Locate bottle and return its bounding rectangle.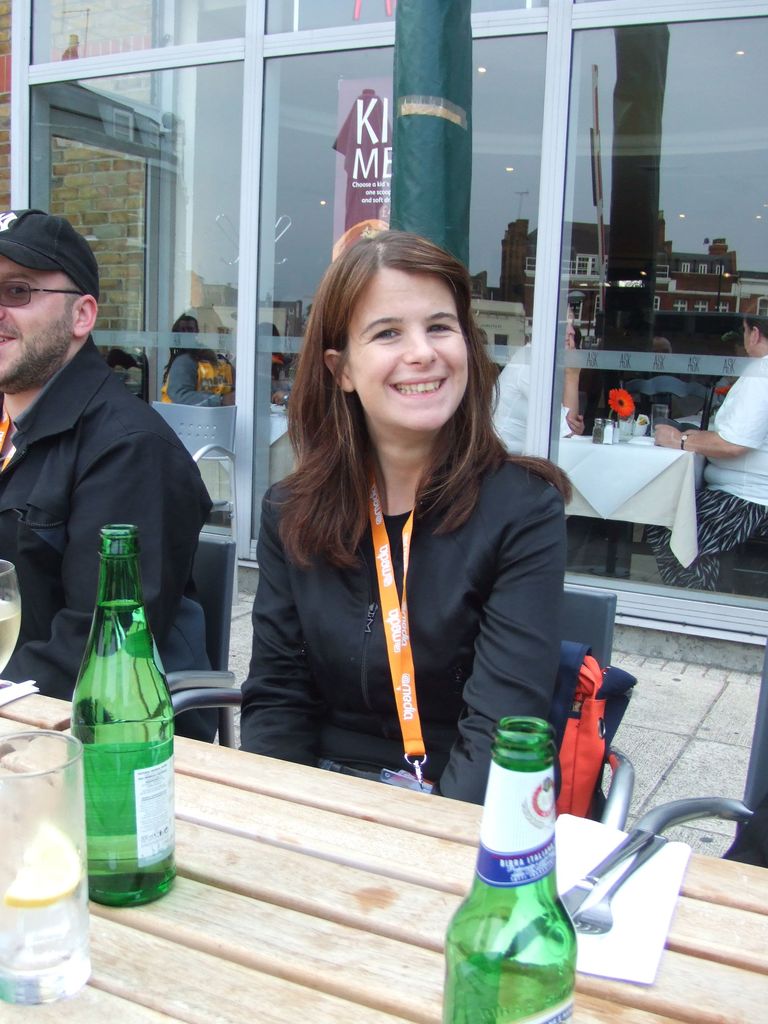
bbox=[66, 522, 177, 907].
